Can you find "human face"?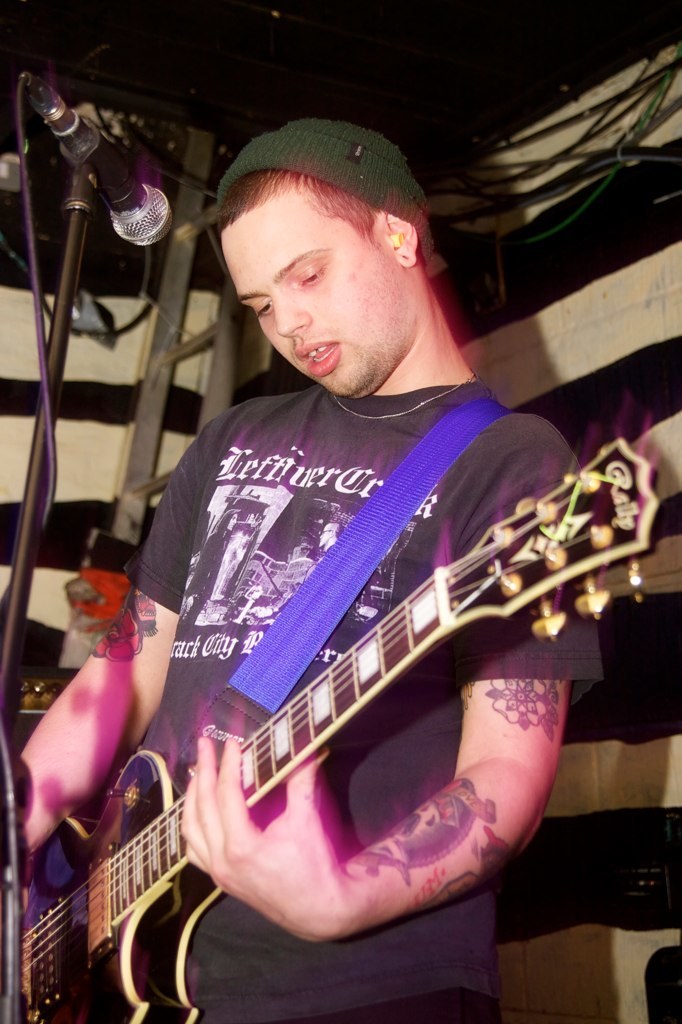
Yes, bounding box: [220,194,404,396].
